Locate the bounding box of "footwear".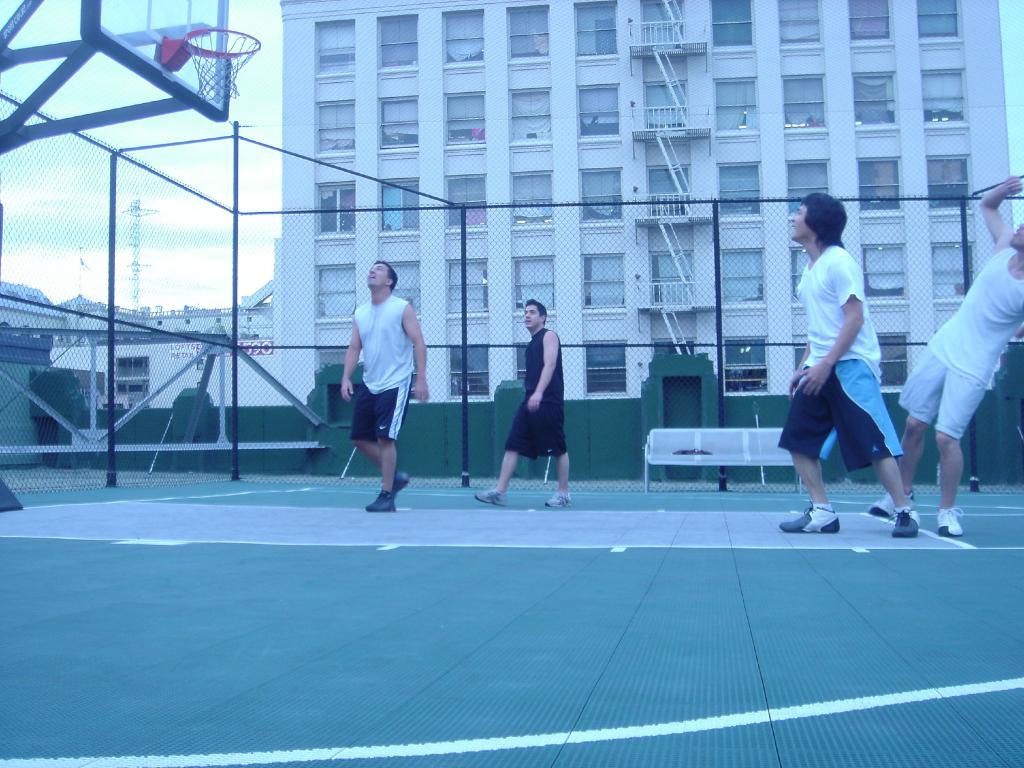
Bounding box: left=541, top=487, right=573, bottom=507.
